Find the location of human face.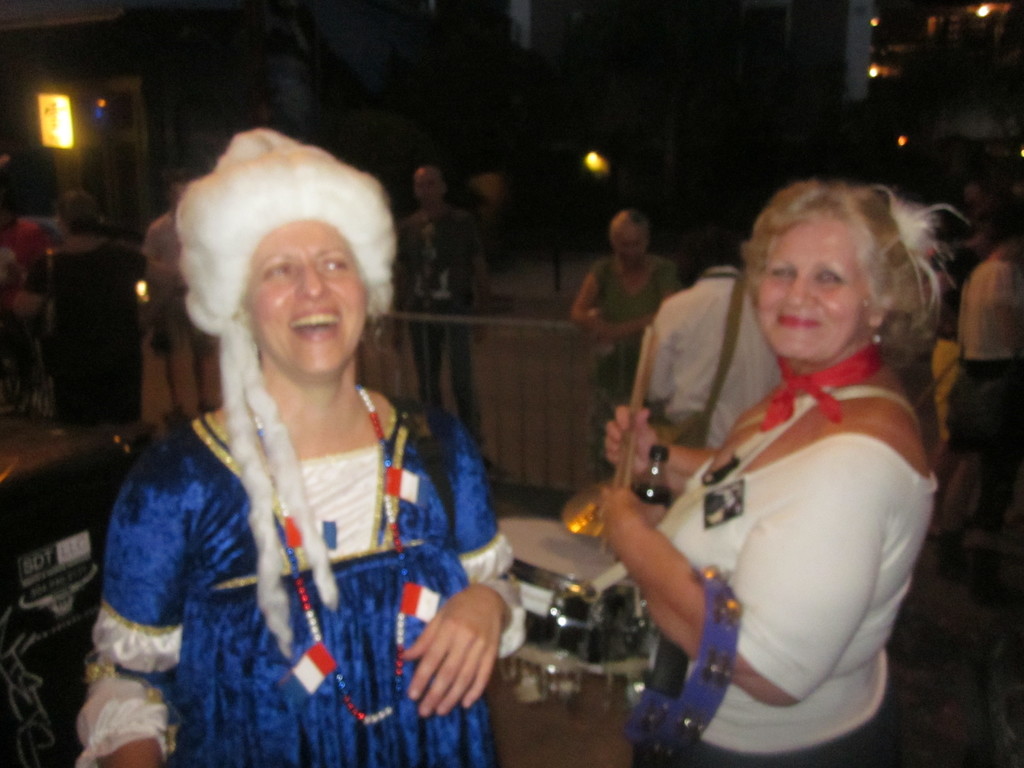
Location: BBox(753, 220, 879, 364).
